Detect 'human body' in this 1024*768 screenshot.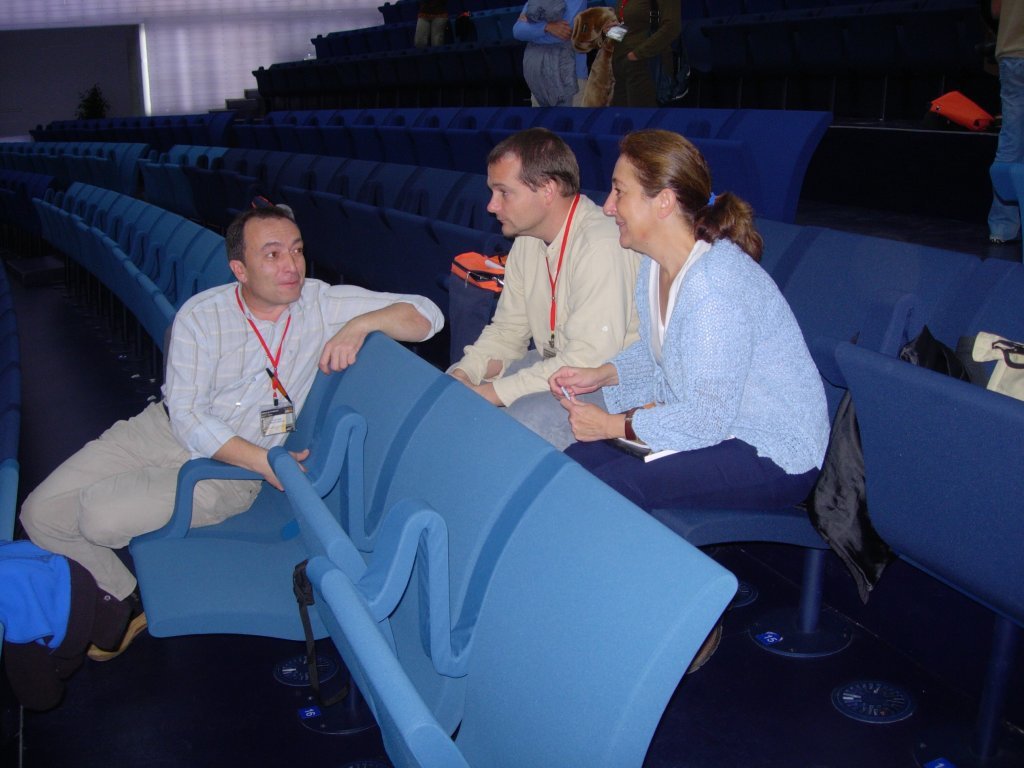
Detection: x1=441 y1=125 x2=648 y2=450.
